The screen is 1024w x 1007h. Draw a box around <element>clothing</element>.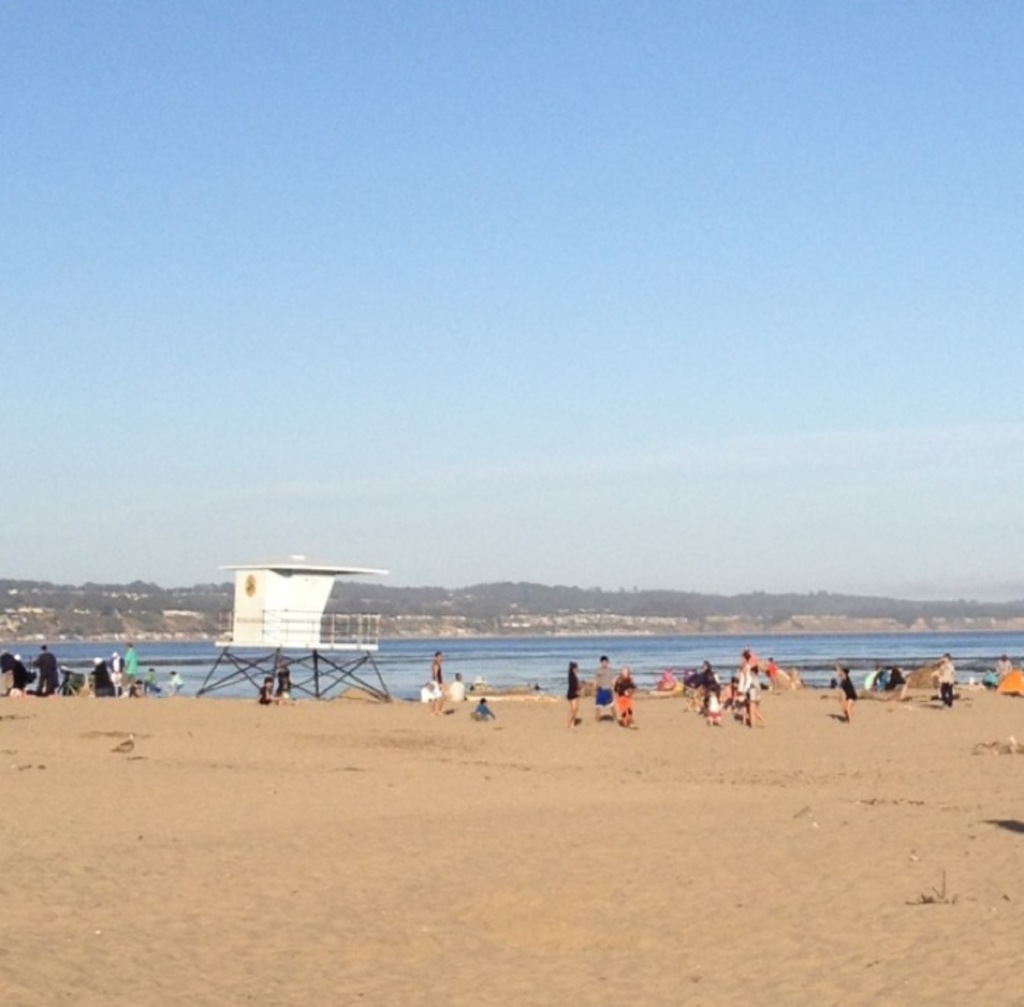
{"x1": 610, "y1": 676, "x2": 638, "y2": 715}.
